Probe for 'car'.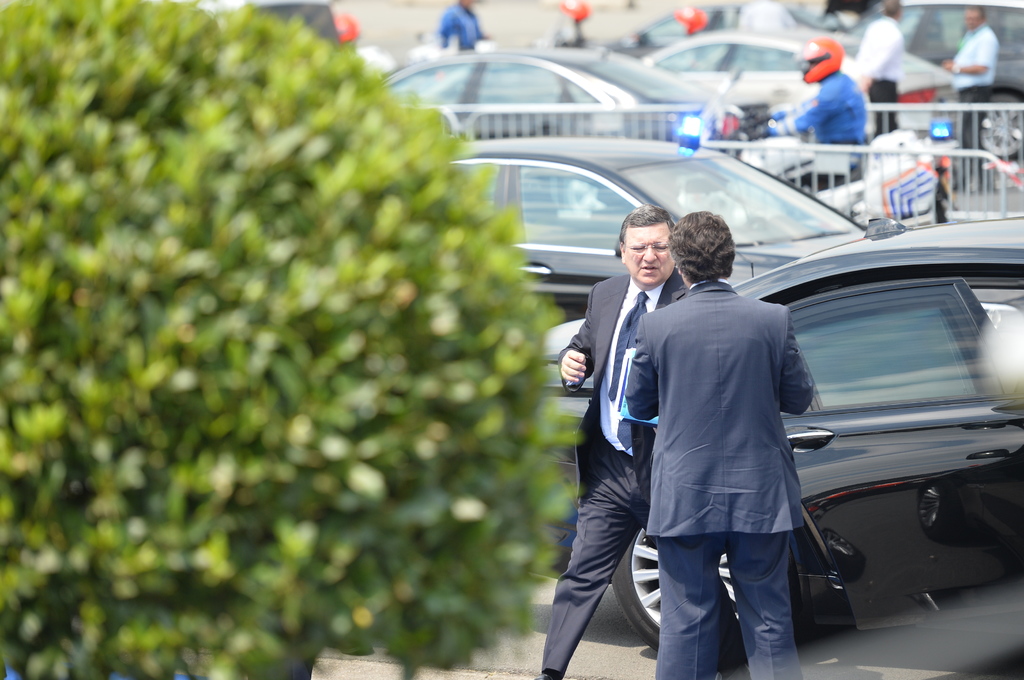
Probe result: 374/44/758/144.
